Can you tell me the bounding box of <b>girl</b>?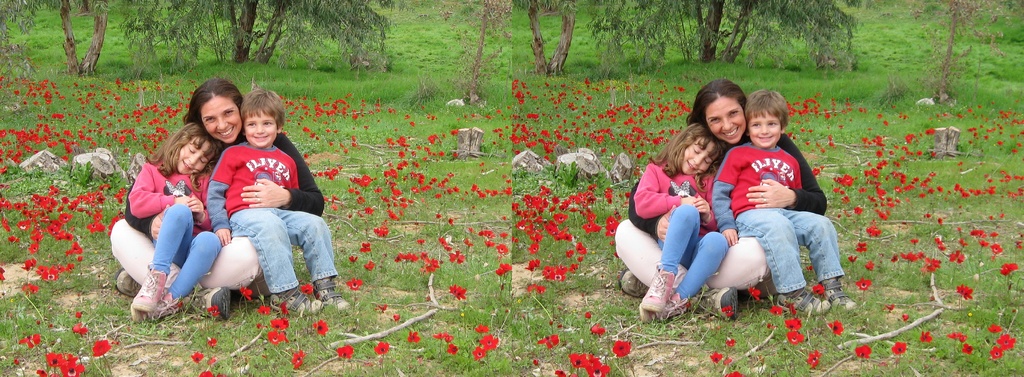
detection(630, 123, 730, 321).
